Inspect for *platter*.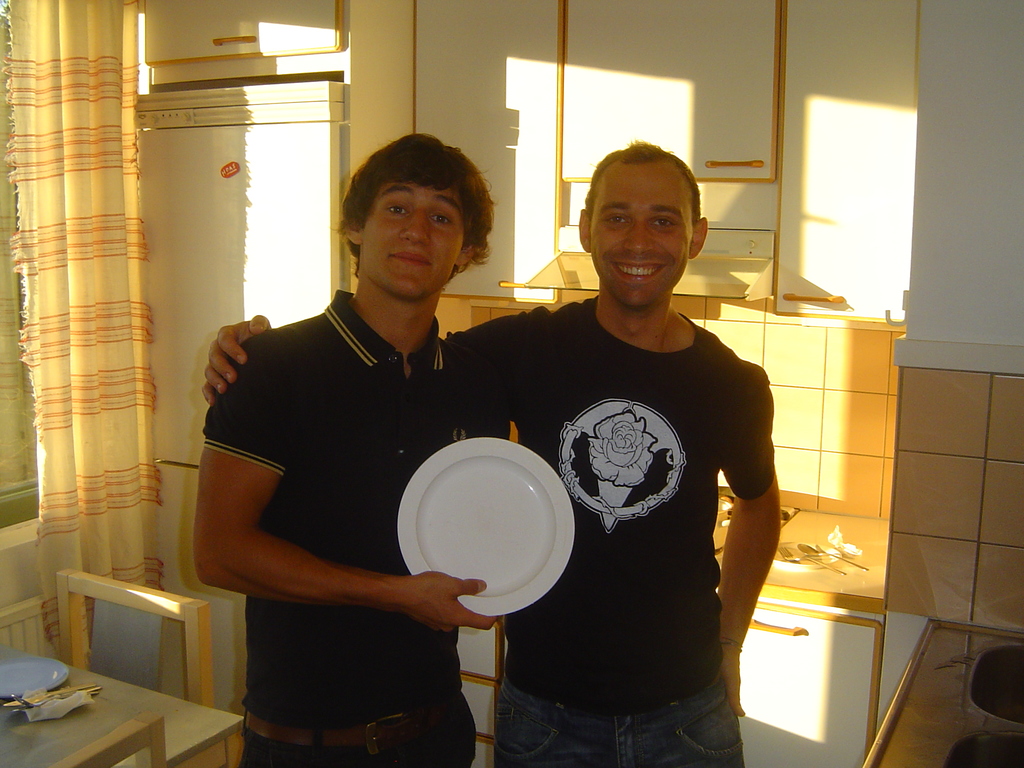
Inspection: left=0, top=651, right=68, bottom=698.
